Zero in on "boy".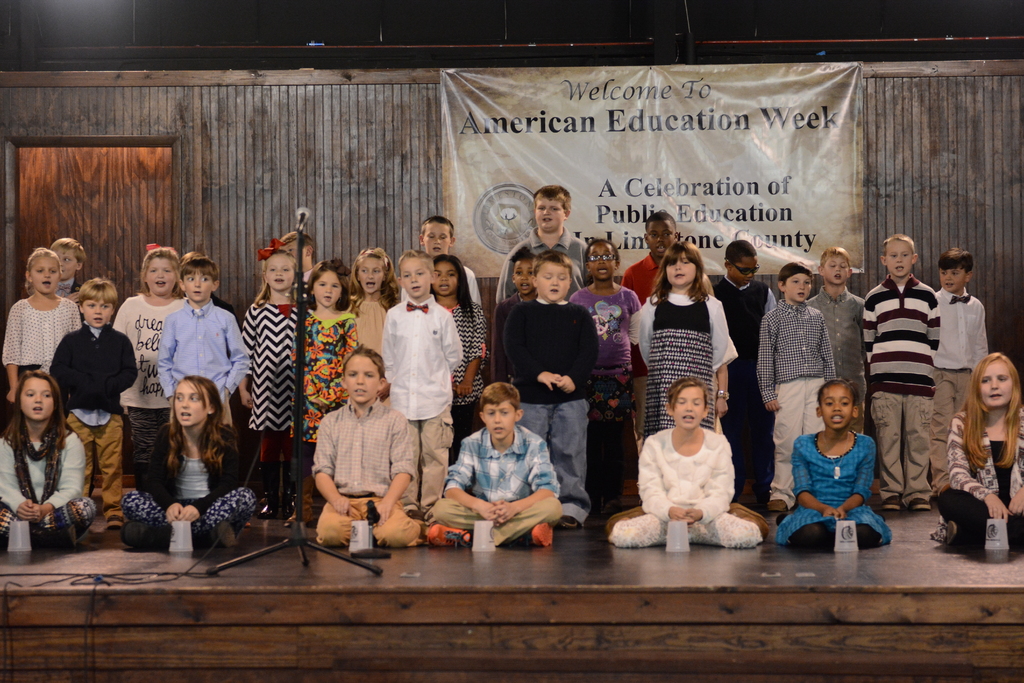
Zeroed in: 756,261,838,516.
